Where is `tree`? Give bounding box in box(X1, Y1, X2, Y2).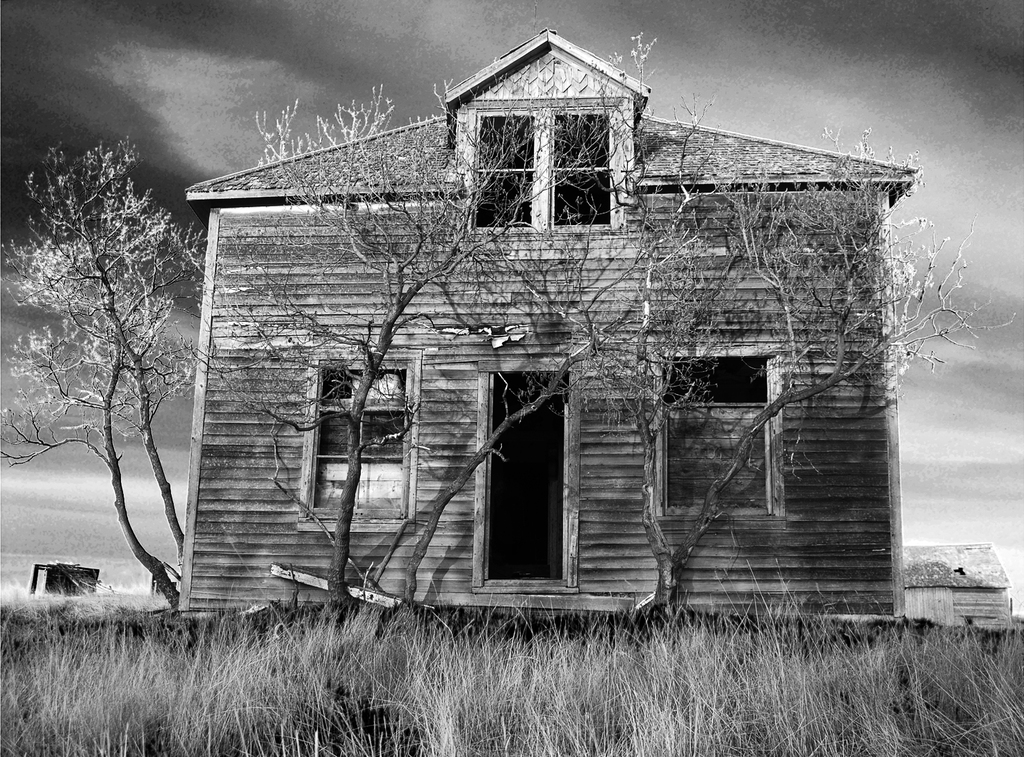
box(0, 130, 207, 624).
